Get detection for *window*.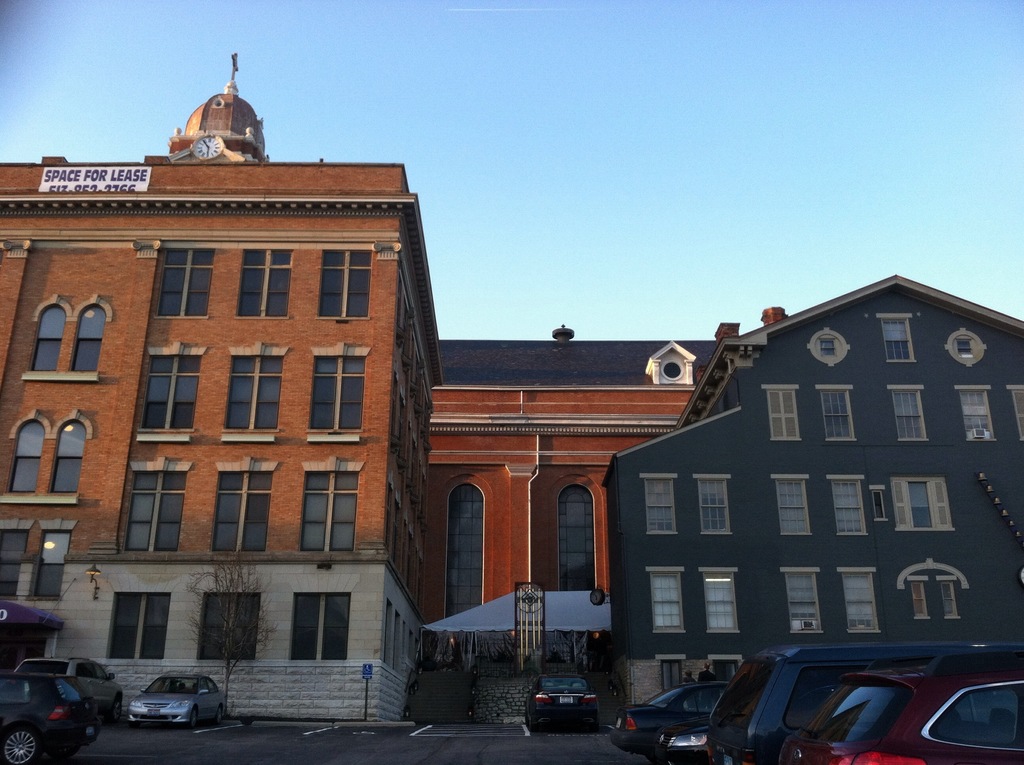
Detection: {"x1": 660, "y1": 357, "x2": 689, "y2": 378}.
